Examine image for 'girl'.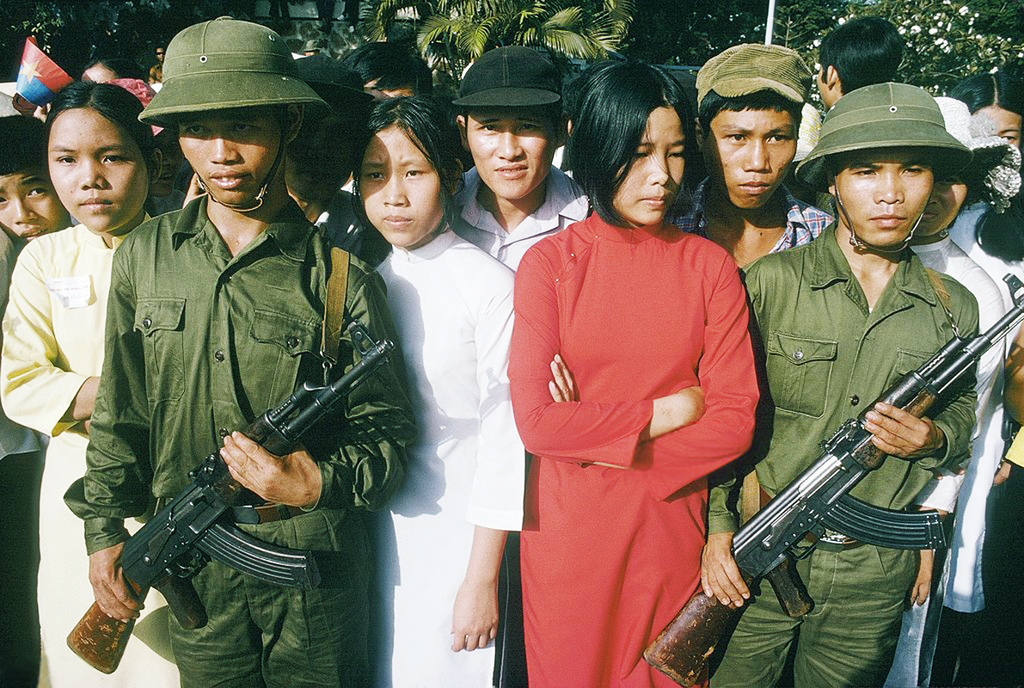
Examination result: BBox(506, 58, 756, 687).
